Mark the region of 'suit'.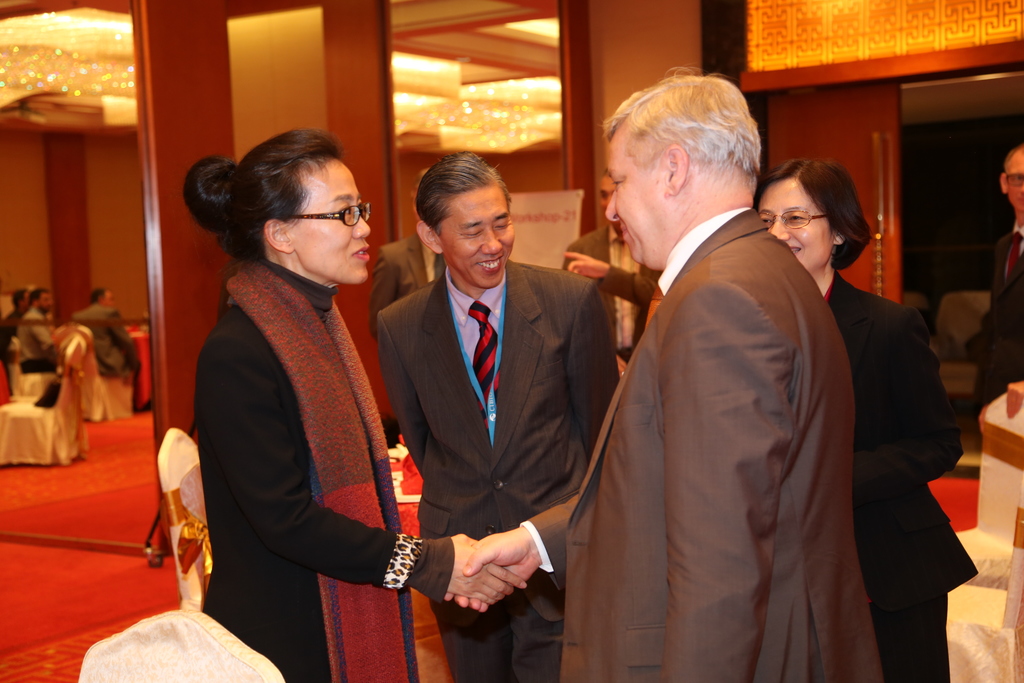
Region: (left=970, top=217, right=1023, bottom=409).
